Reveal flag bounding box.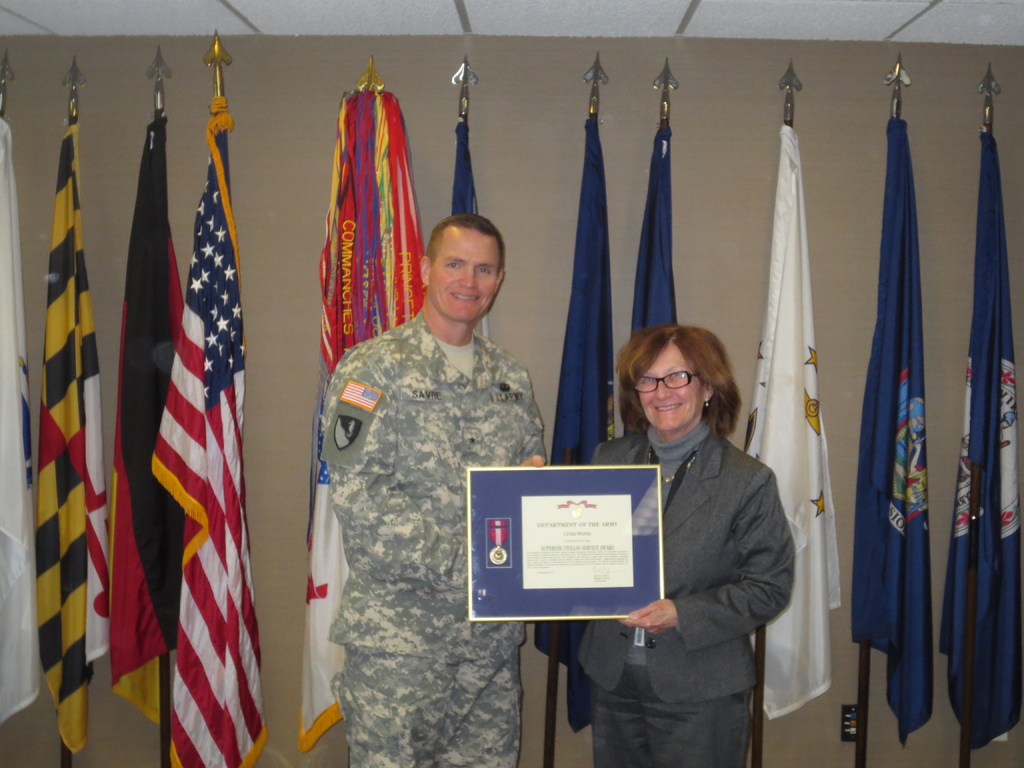
Revealed: 29:108:111:749.
